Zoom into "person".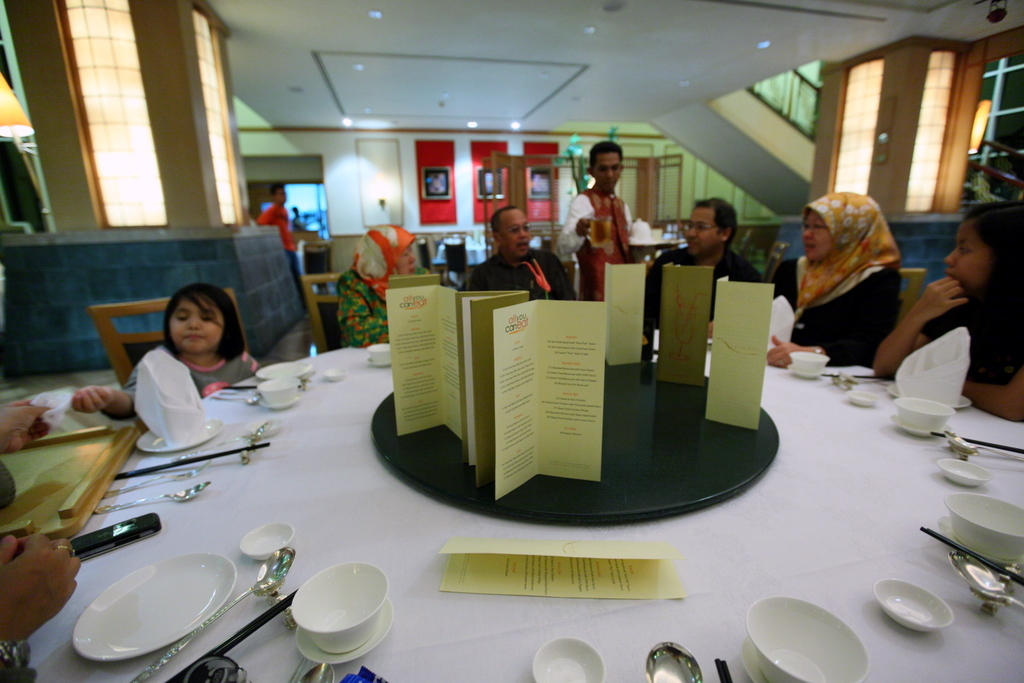
Zoom target: {"left": 254, "top": 181, "right": 301, "bottom": 299}.
